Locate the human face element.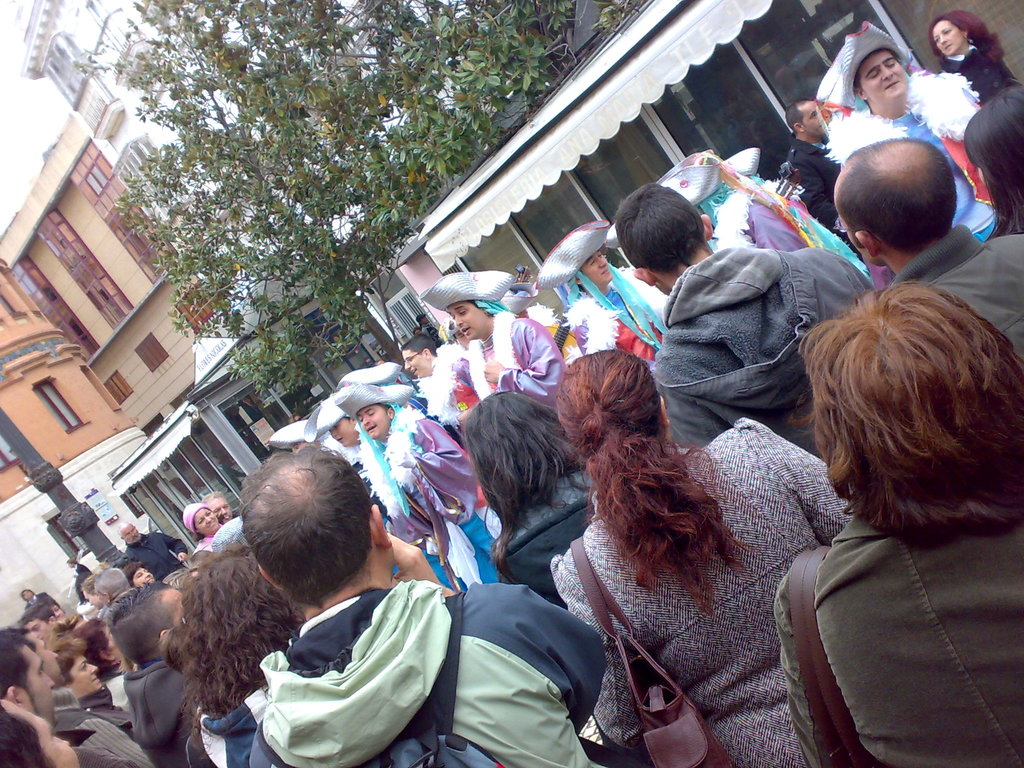
Element bbox: locate(582, 250, 612, 283).
